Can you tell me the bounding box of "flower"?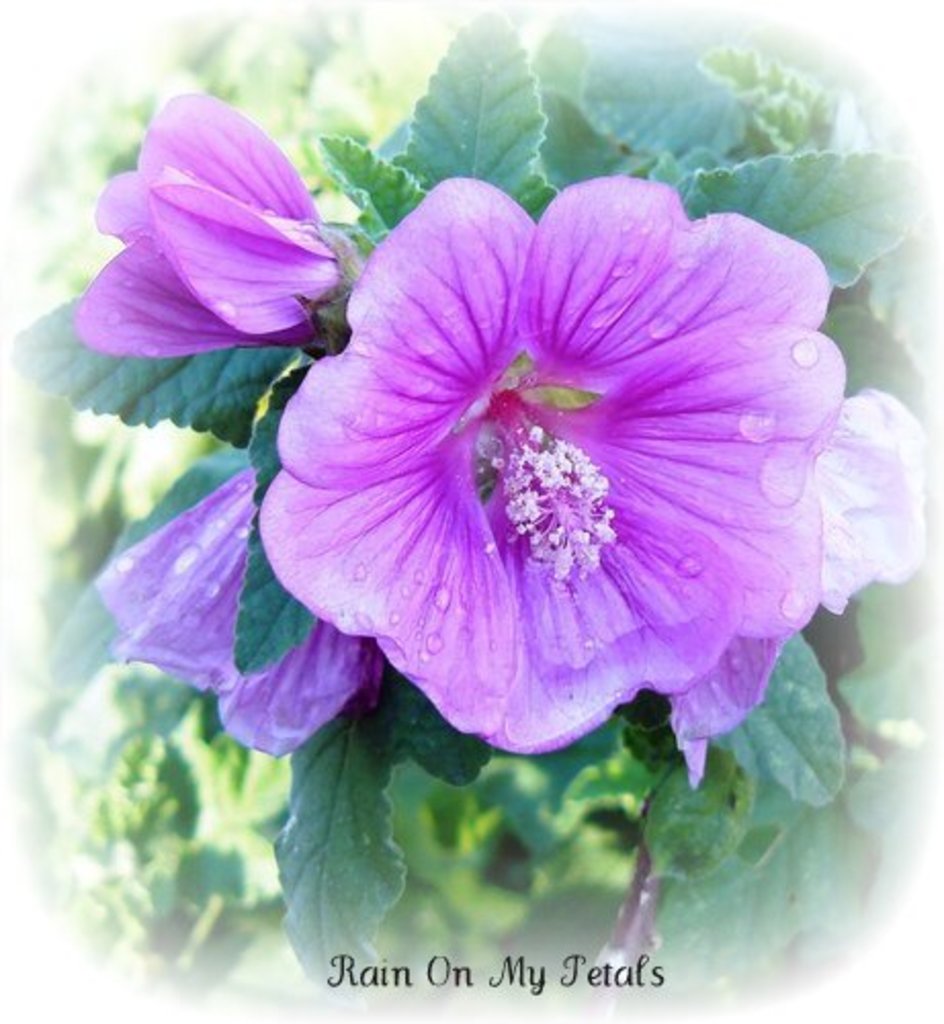
crop(76, 94, 346, 354).
